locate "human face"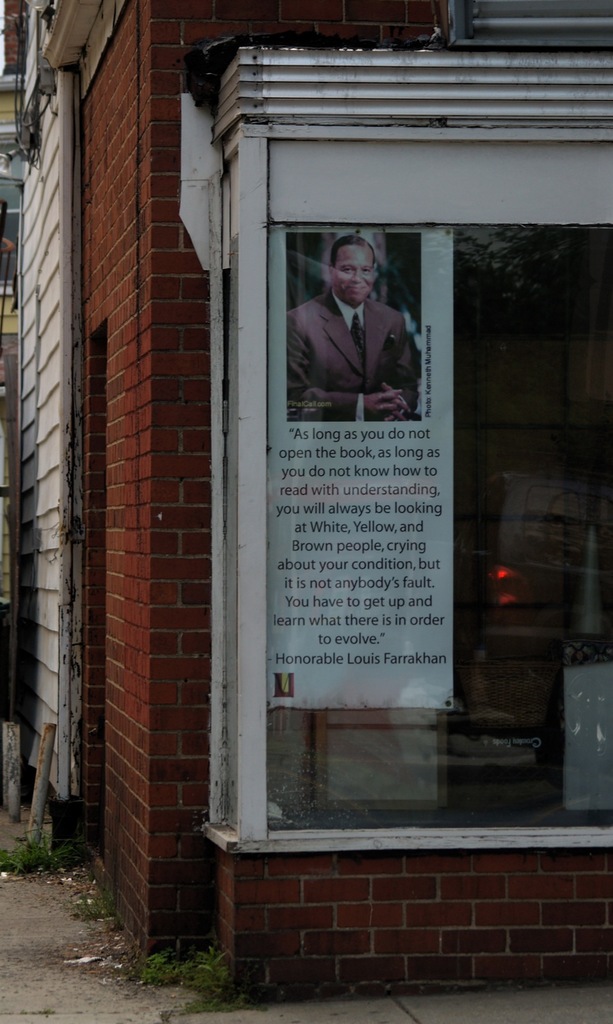
l=335, t=243, r=376, b=307
